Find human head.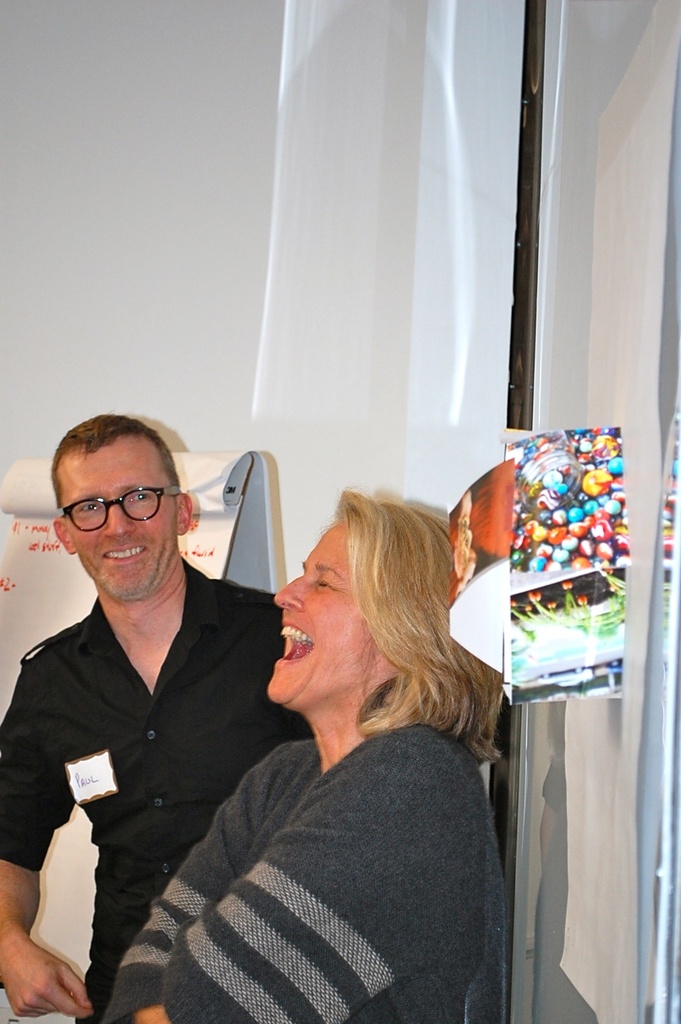
260,498,491,752.
